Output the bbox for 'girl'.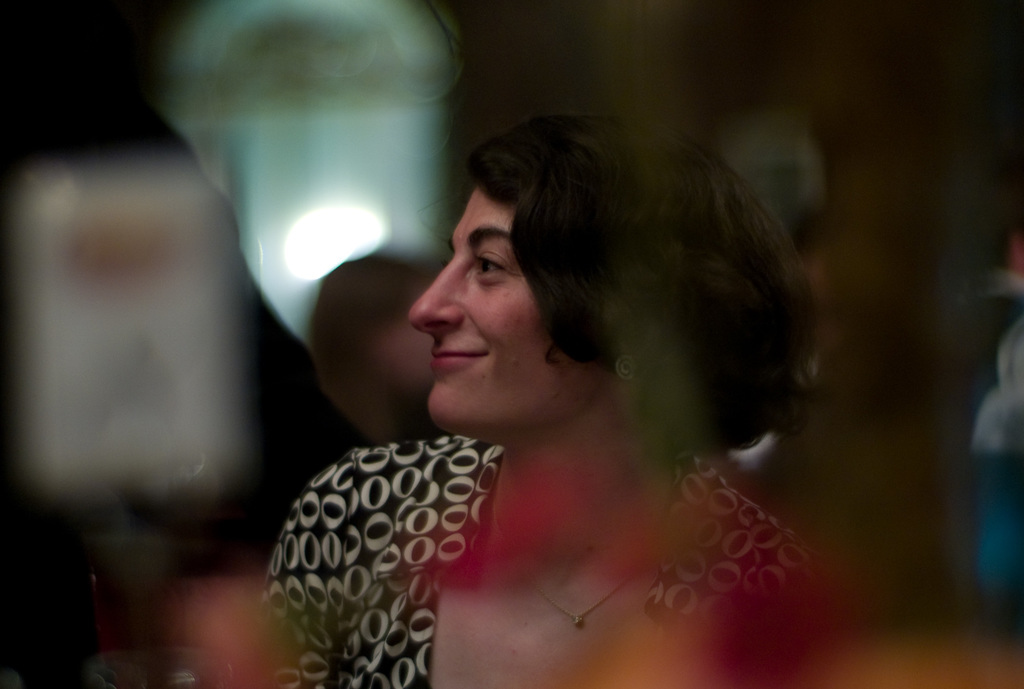
locate(266, 120, 836, 688).
